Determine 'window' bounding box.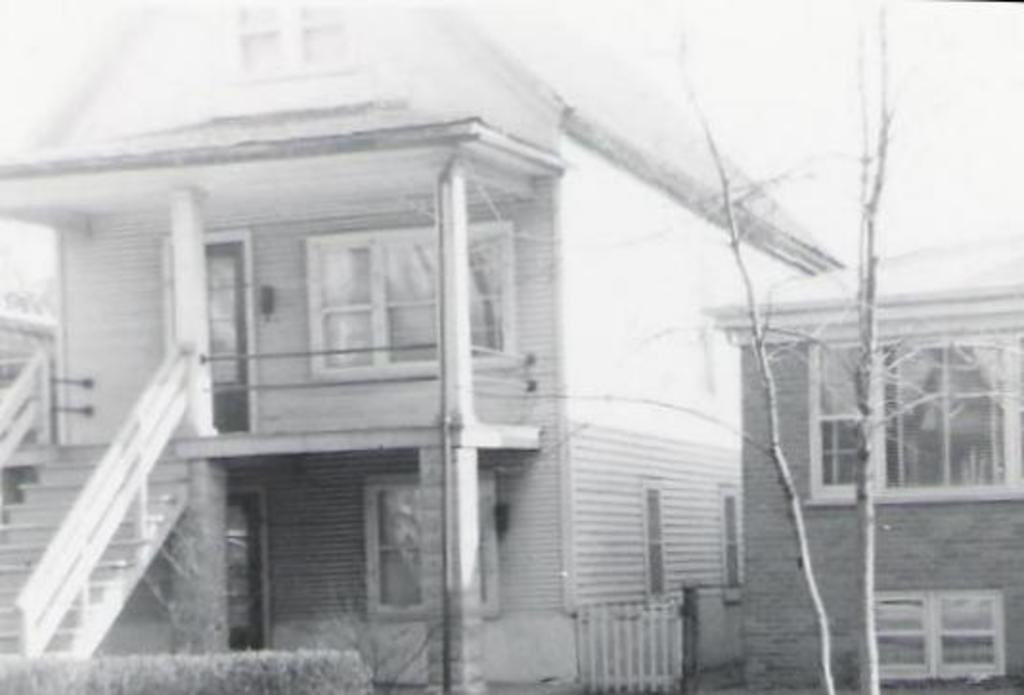
Determined: BBox(869, 588, 1009, 689).
